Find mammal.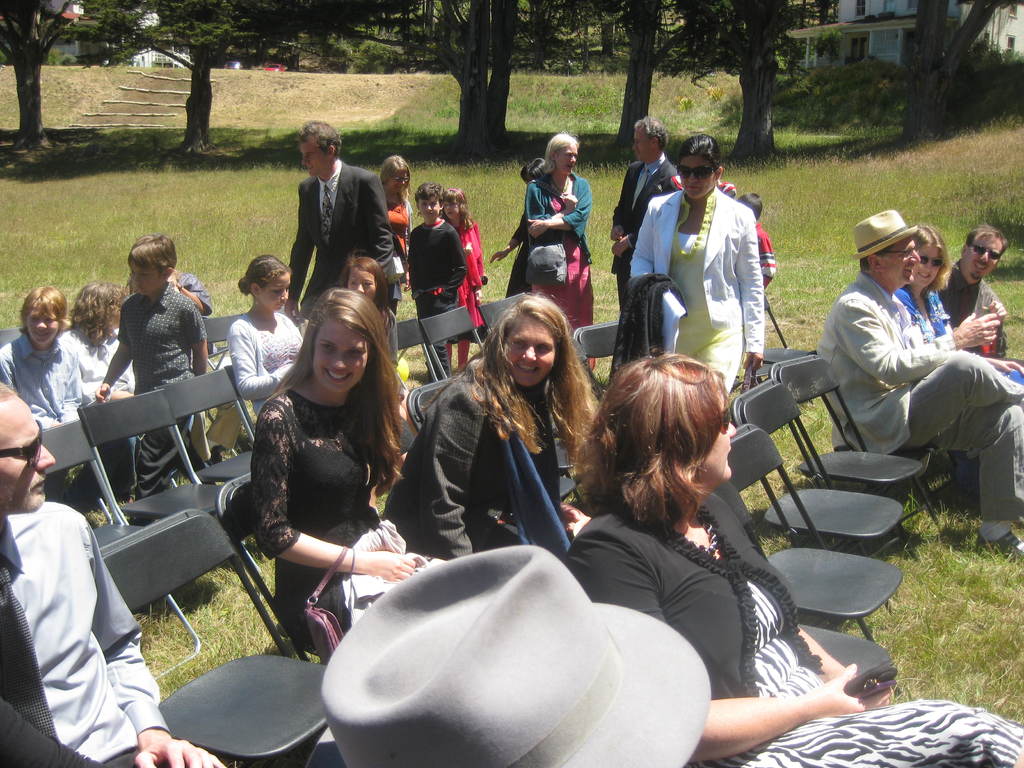
(x1=404, y1=183, x2=467, y2=383).
